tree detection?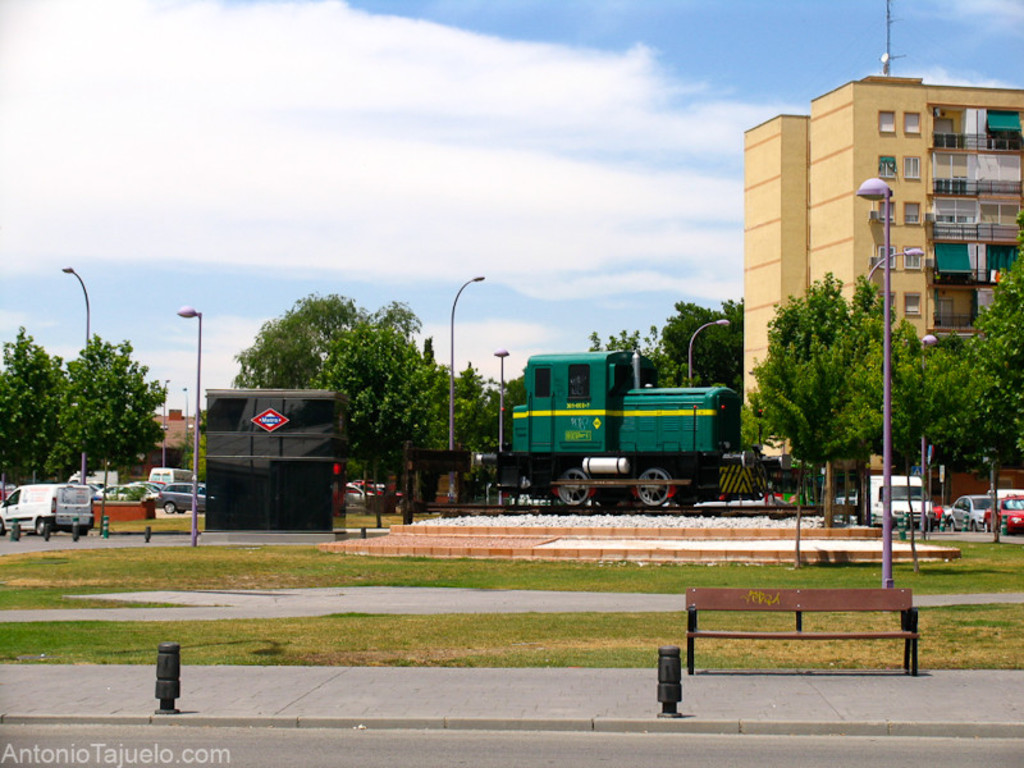
x1=739 y1=273 x2=933 y2=517
